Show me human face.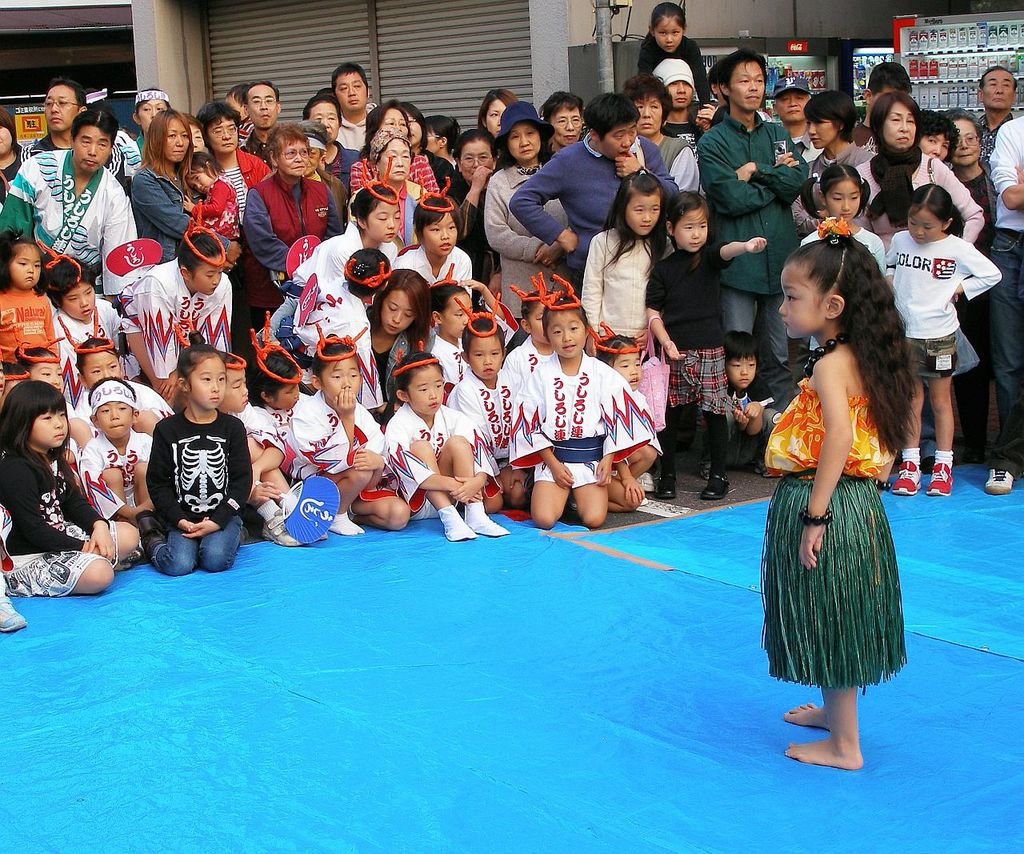
human face is here: detection(404, 365, 446, 419).
